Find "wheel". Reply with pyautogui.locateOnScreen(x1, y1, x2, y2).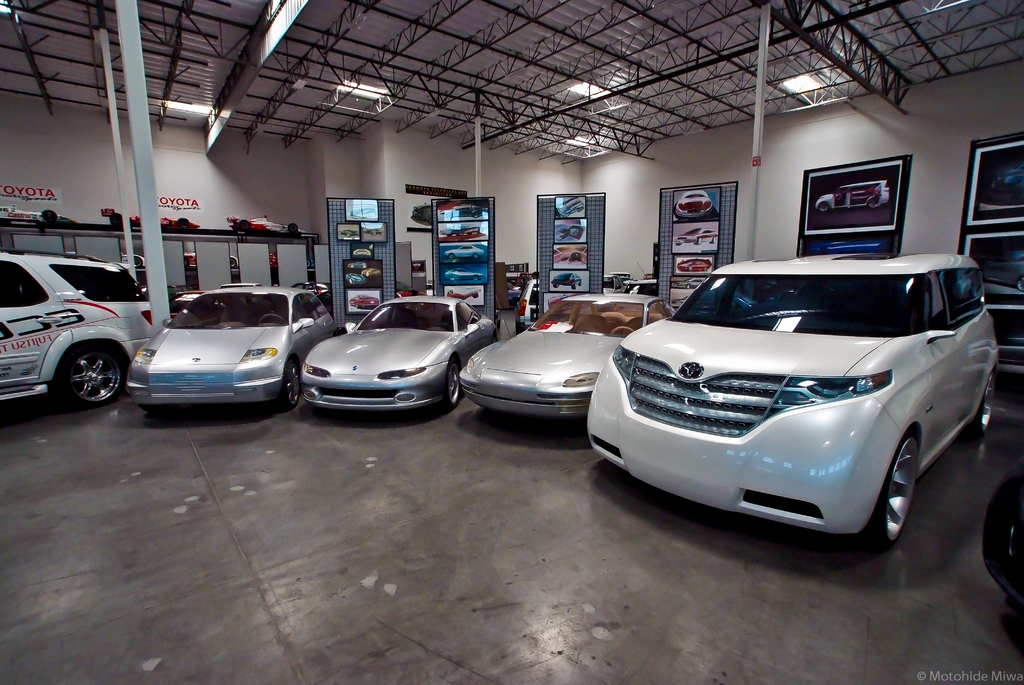
pyautogui.locateOnScreen(54, 335, 128, 414).
